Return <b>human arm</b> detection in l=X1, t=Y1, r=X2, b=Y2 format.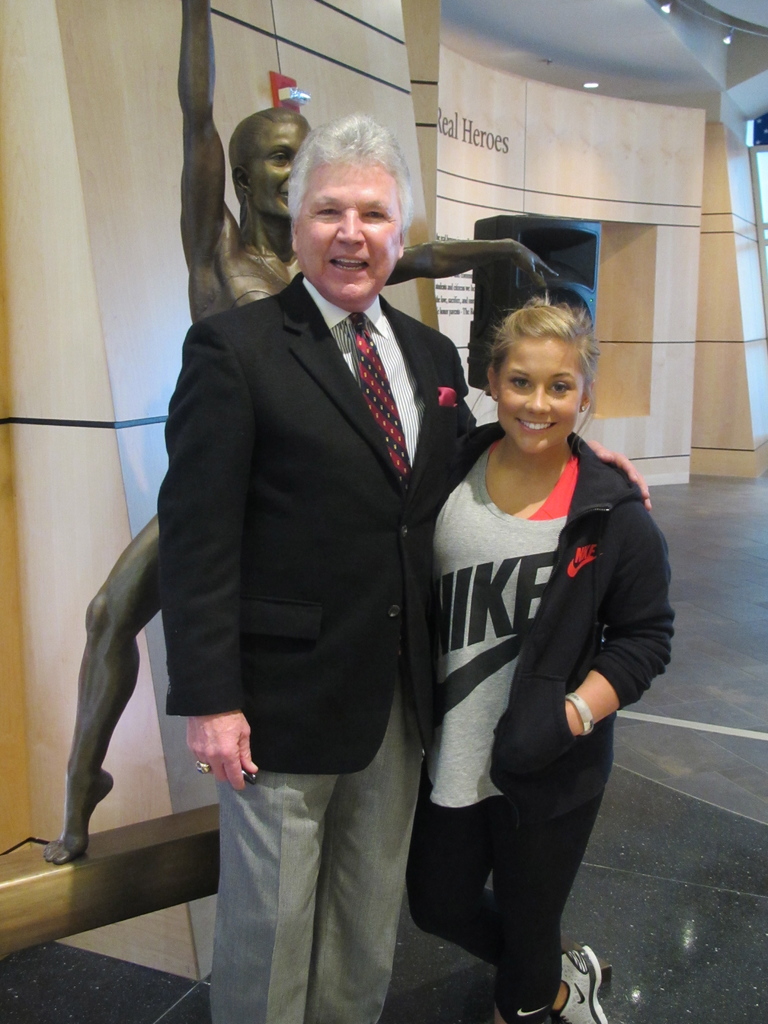
l=399, t=214, r=546, b=284.
